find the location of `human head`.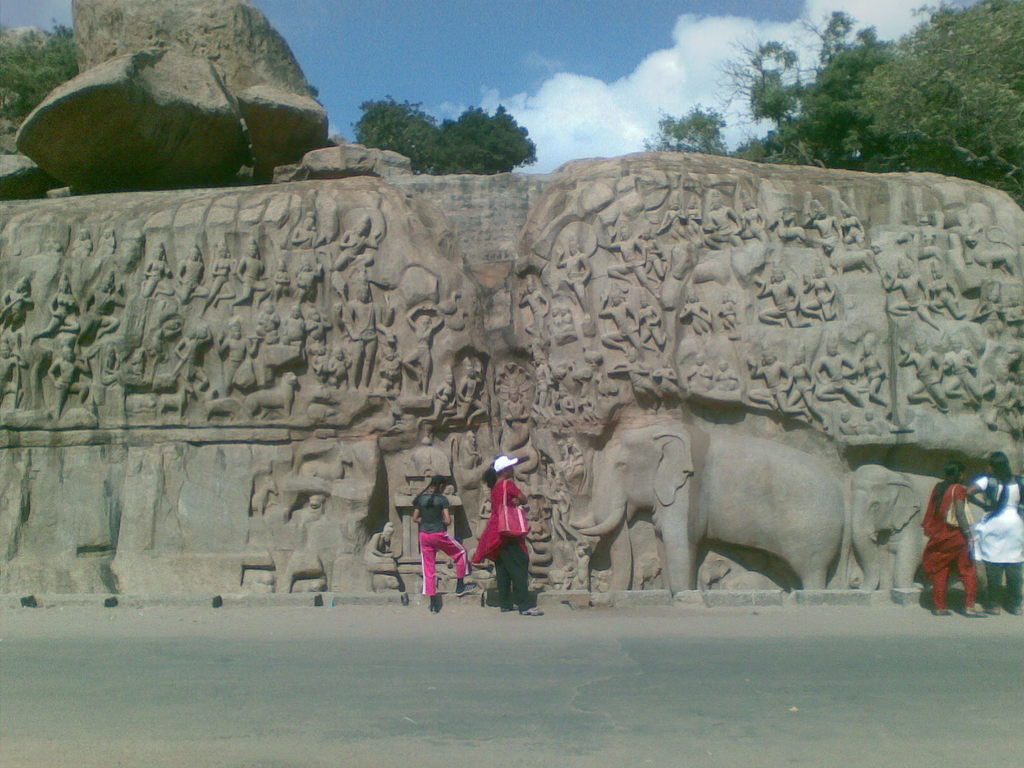
Location: 716:360:728:374.
